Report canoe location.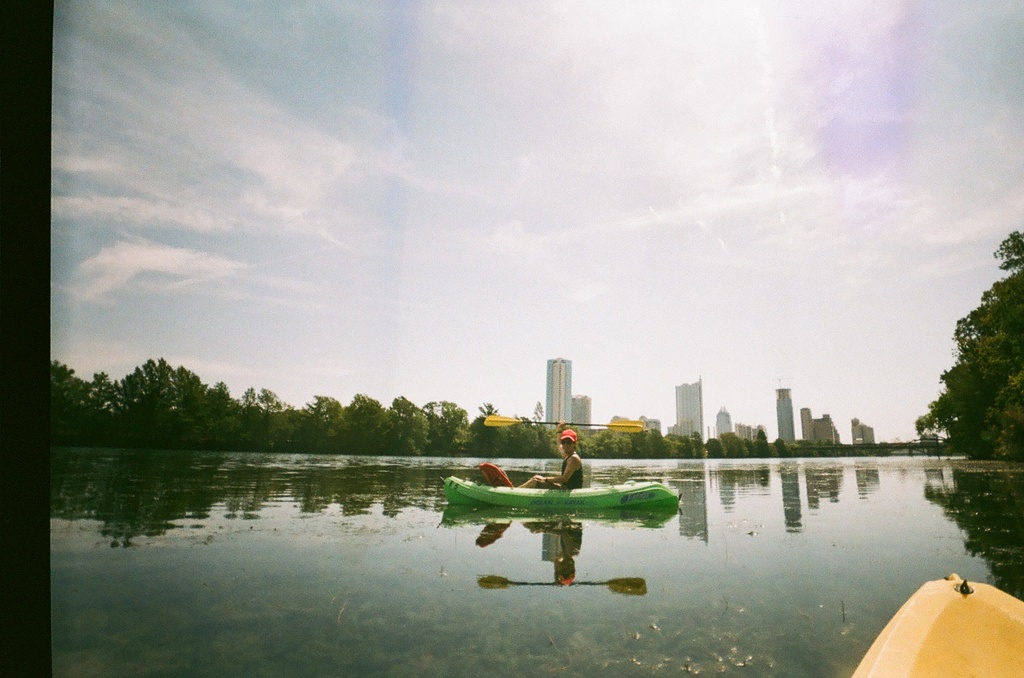
Report: [442,473,692,505].
